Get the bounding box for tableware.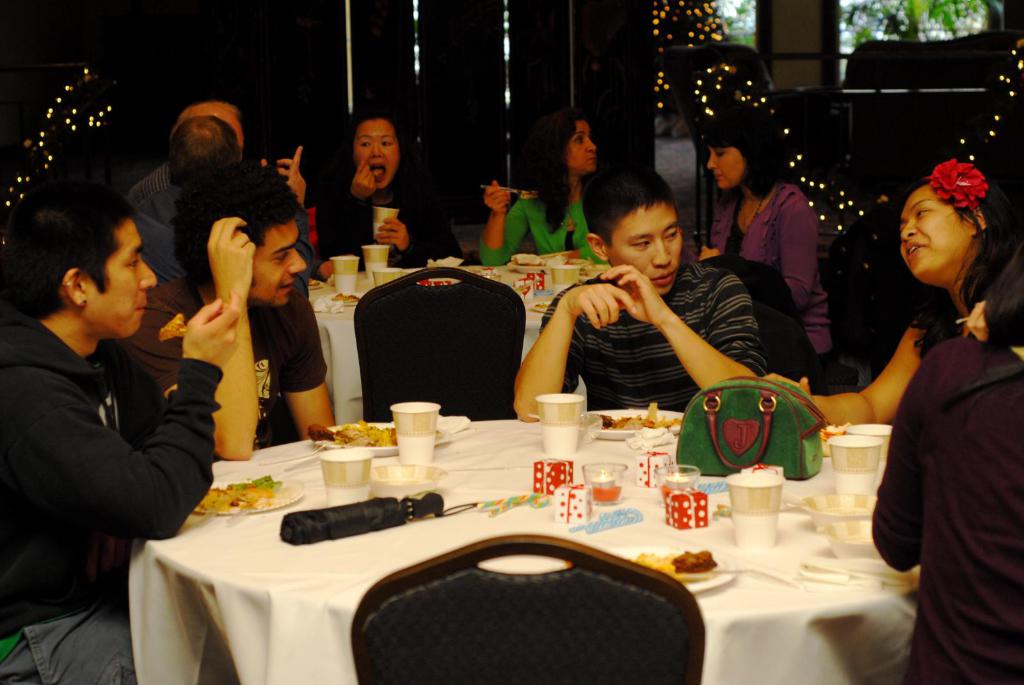
<bbox>801, 493, 885, 533</bbox>.
